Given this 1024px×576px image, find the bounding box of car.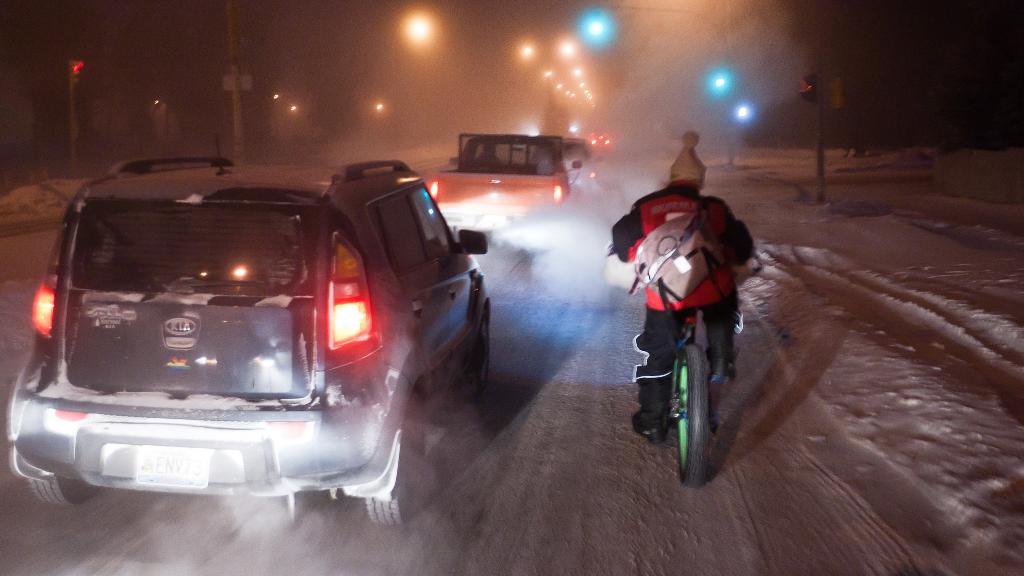
crop(530, 136, 606, 197).
